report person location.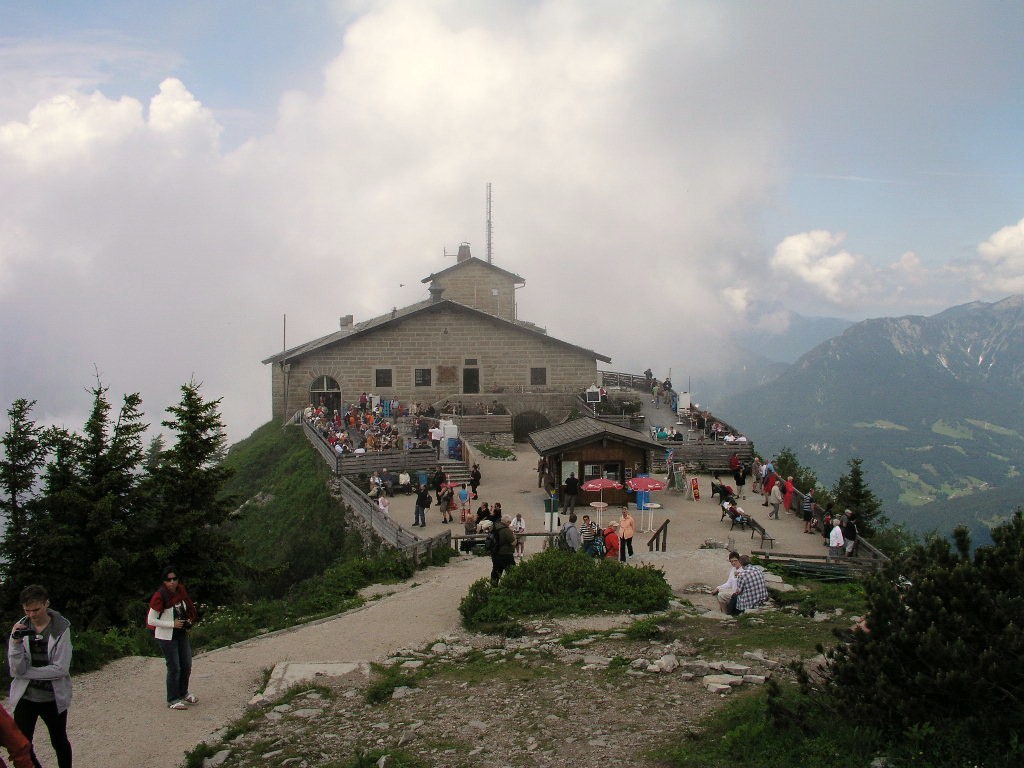
Report: {"left": 584, "top": 513, "right": 593, "bottom": 543}.
